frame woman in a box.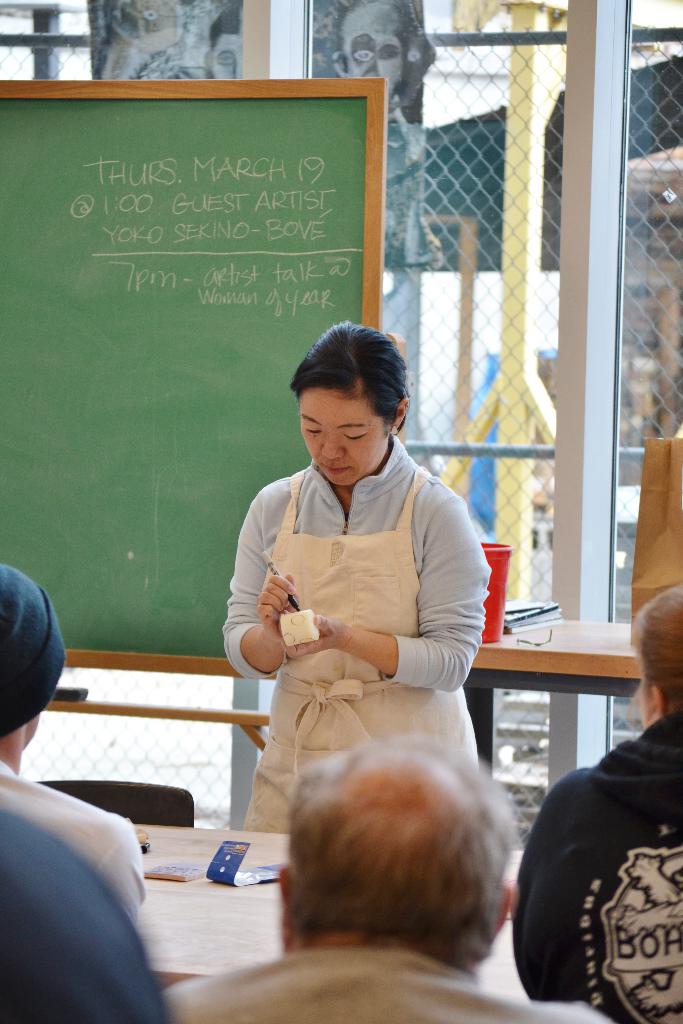
select_region(514, 577, 682, 1023).
